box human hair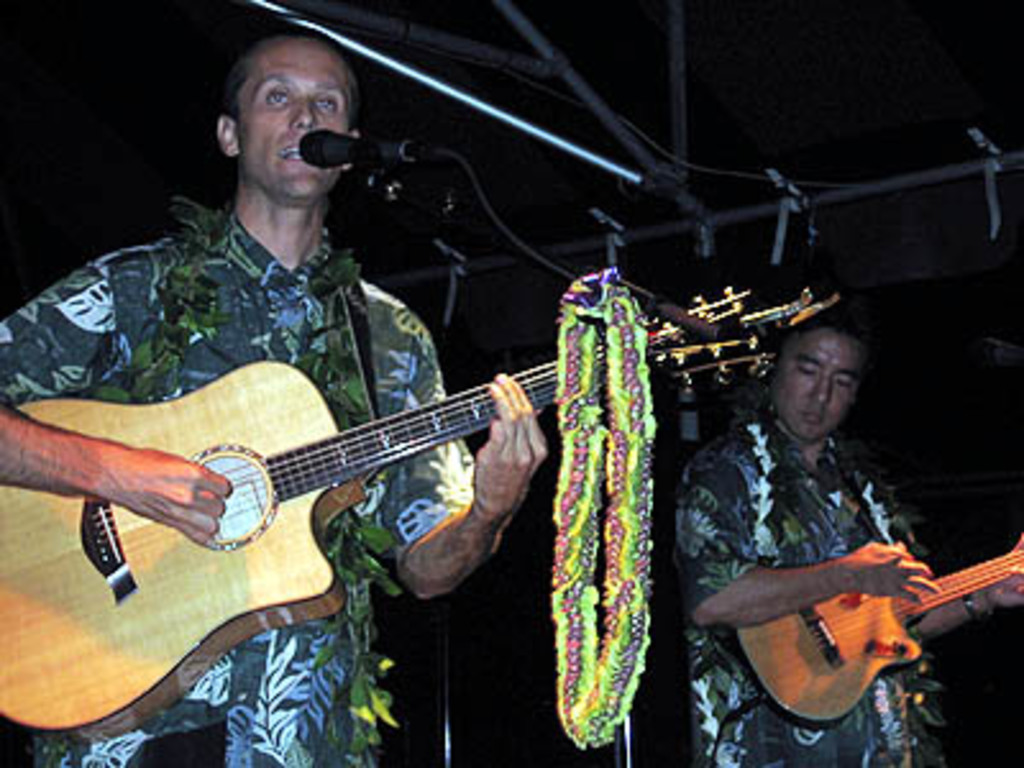
select_region(215, 33, 351, 156)
